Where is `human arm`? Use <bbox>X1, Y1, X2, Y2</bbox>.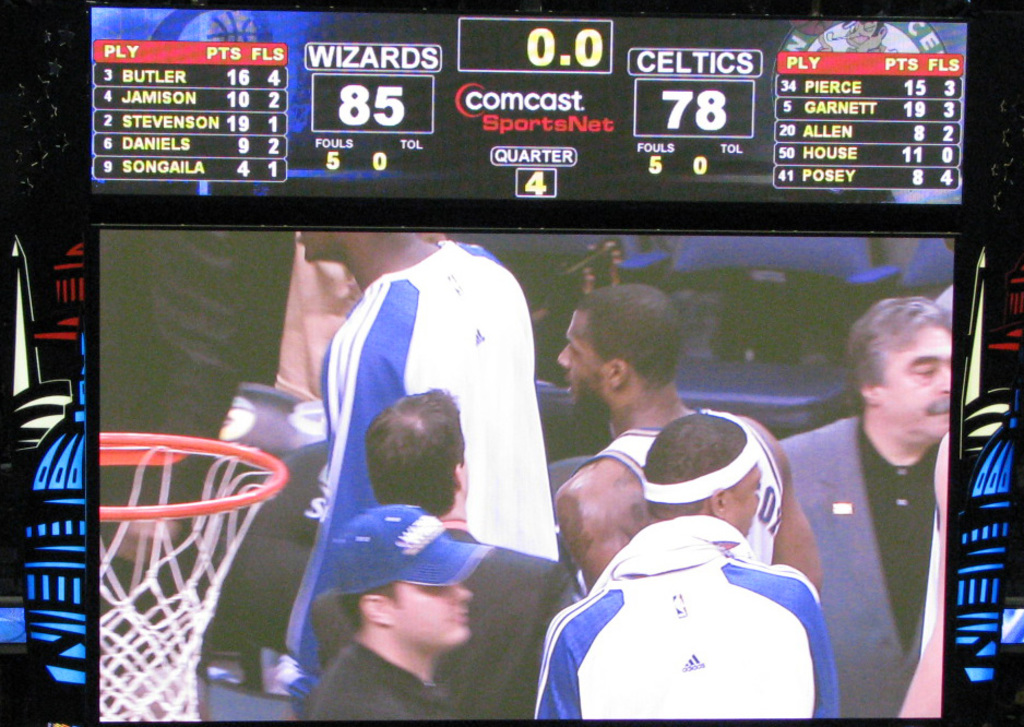
<bbox>282, 326, 409, 671</bbox>.
